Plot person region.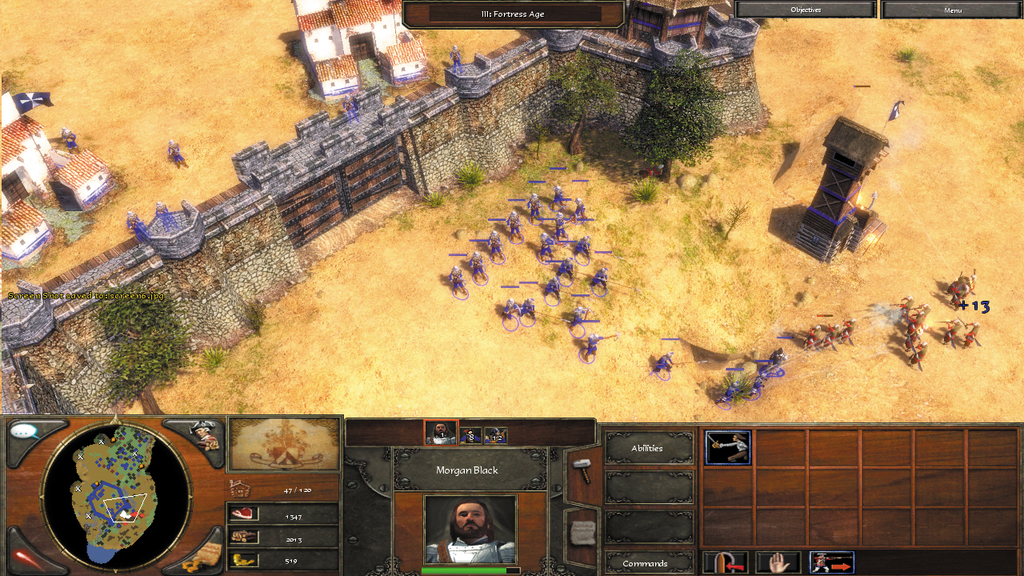
Plotted at [left=152, top=191, right=182, bottom=233].
